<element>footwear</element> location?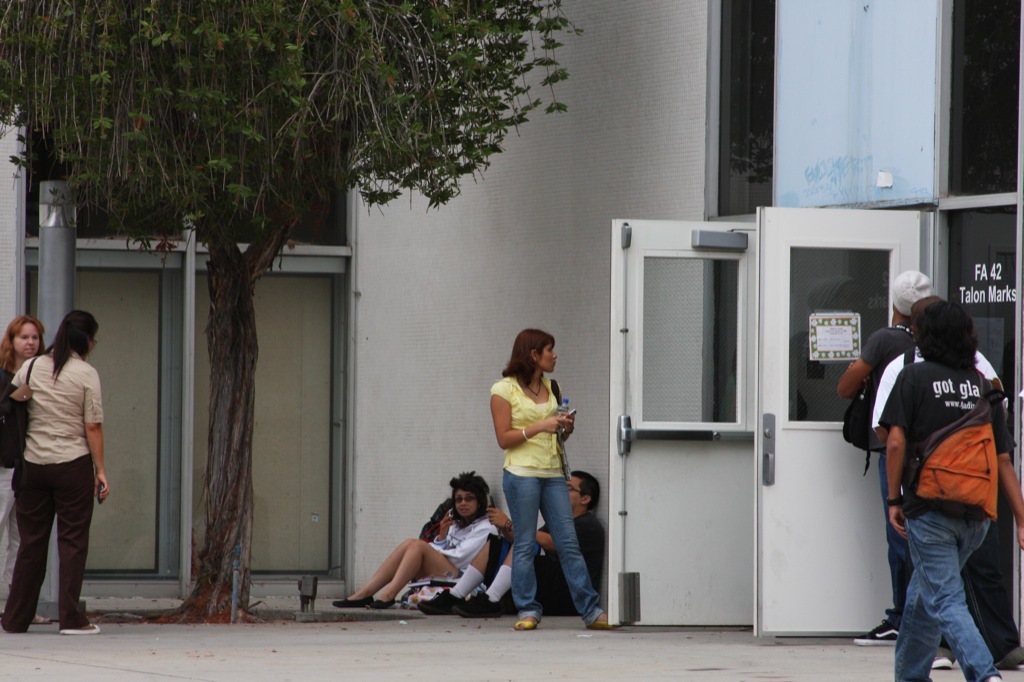
<region>515, 610, 537, 629</region>
